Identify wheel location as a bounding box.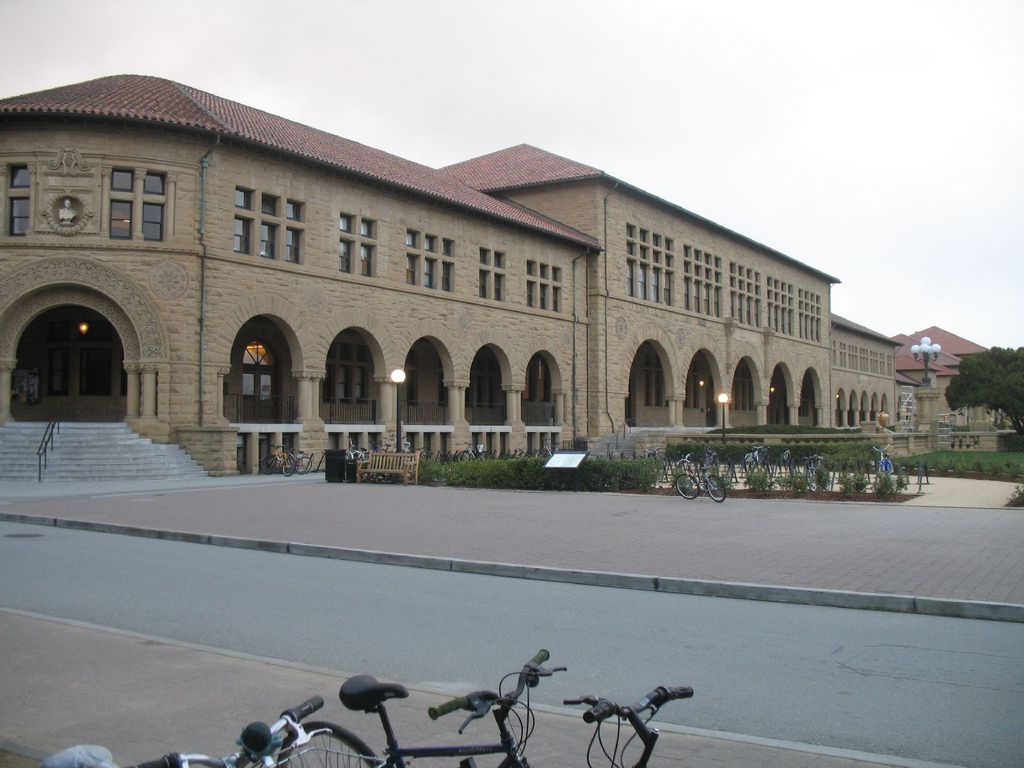
(x1=276, y1=729, x2=387, y2=767).
